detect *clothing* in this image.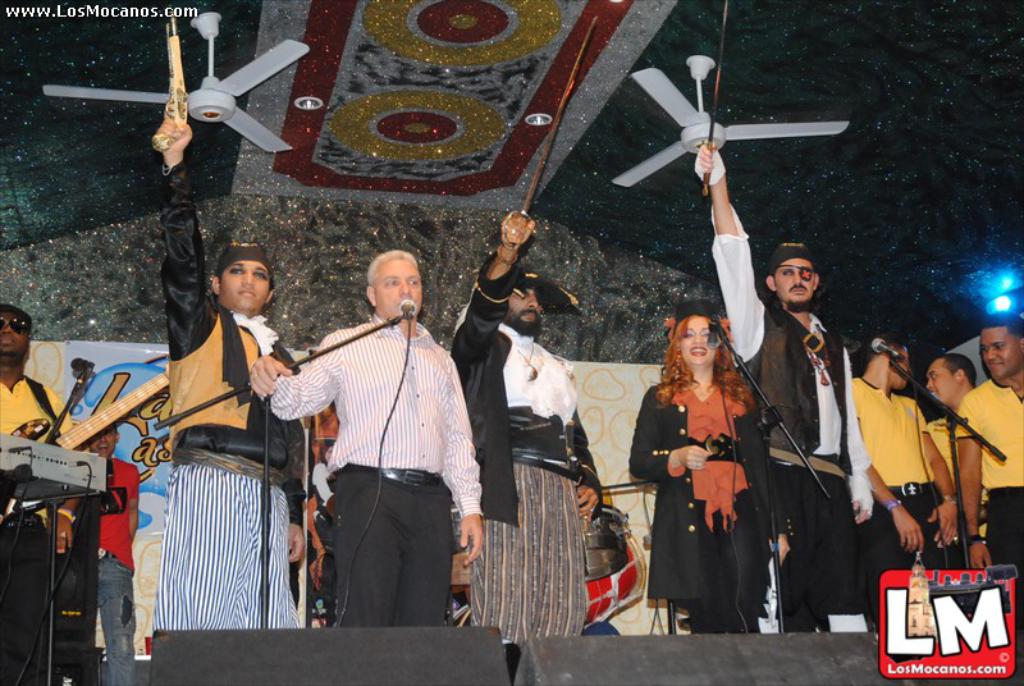
Detection: (x1=709, y1=202, x2=873, y2=631).
